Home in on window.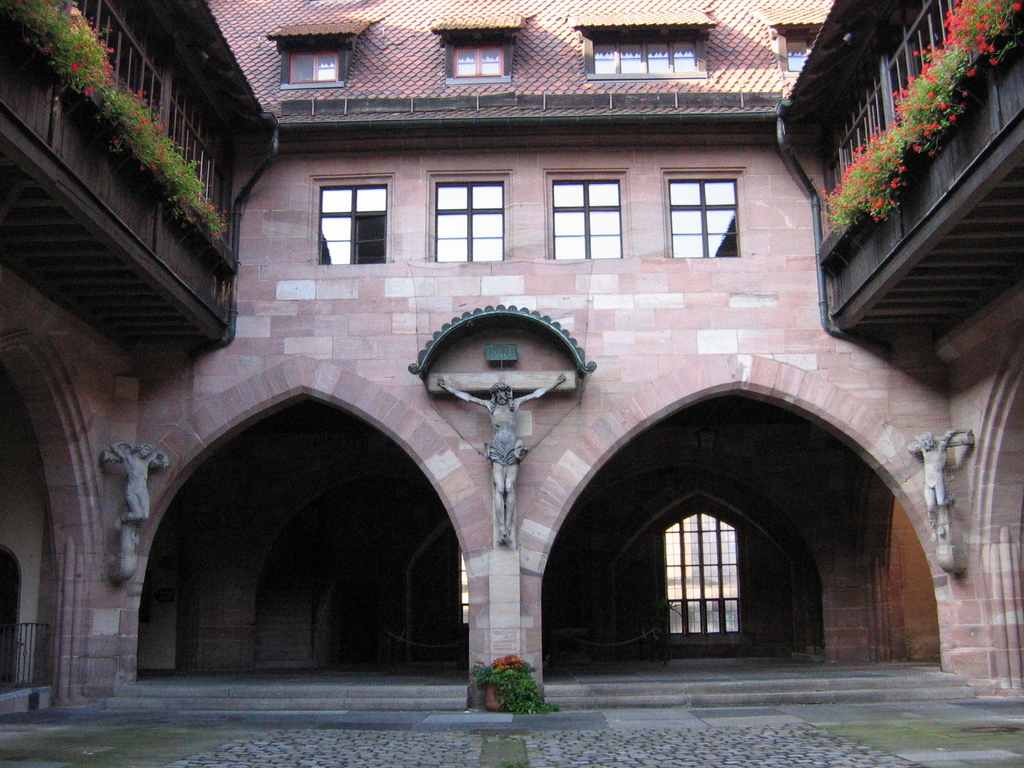
Homed in at {"x1": 551, "y1": 179, "x2": 622, "y2": 260}.
